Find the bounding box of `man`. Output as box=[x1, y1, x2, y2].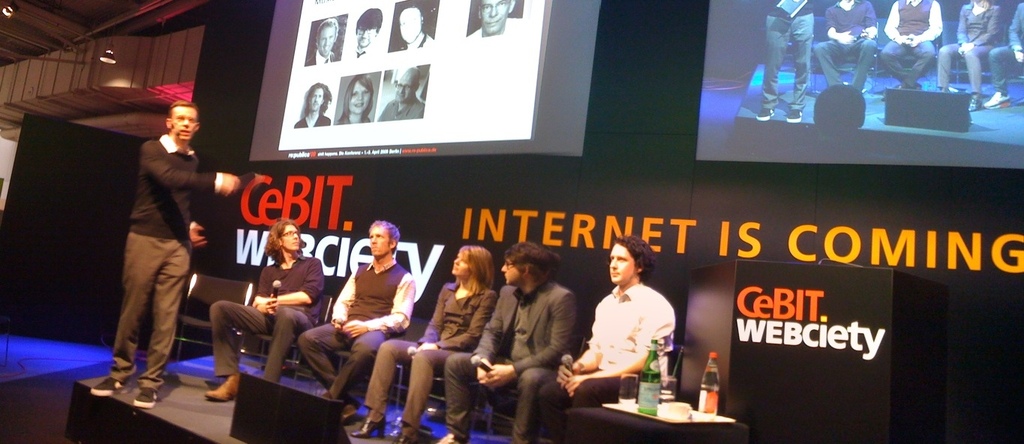
box=[209, 218, 326, 404].
